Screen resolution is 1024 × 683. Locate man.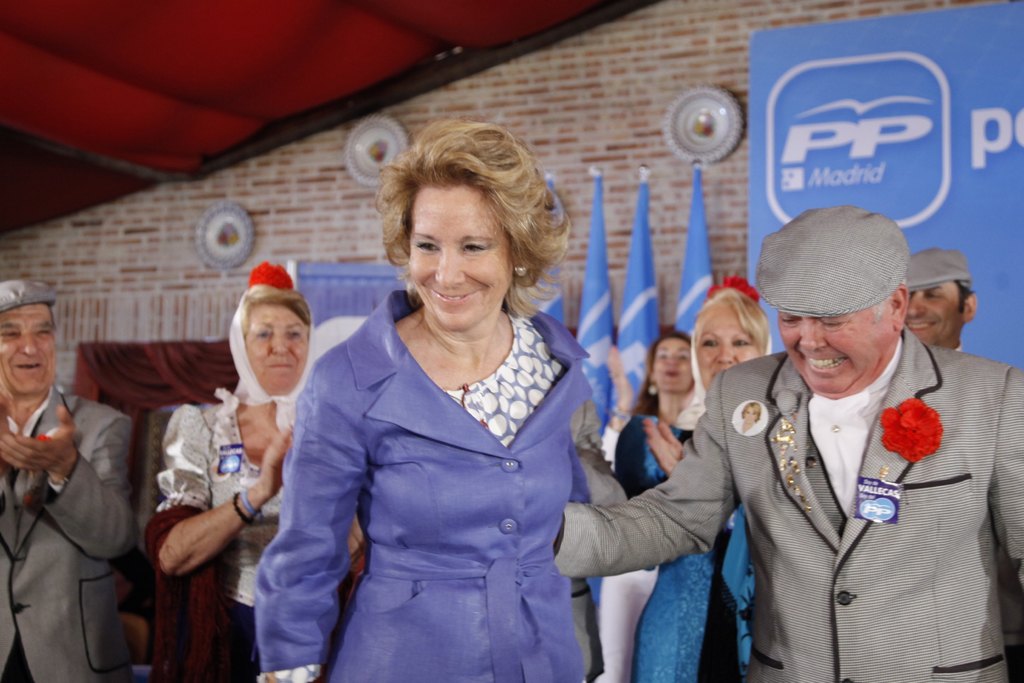
{"x1": 898, "y1": 261, "x2": 983, "y2": 350}.
